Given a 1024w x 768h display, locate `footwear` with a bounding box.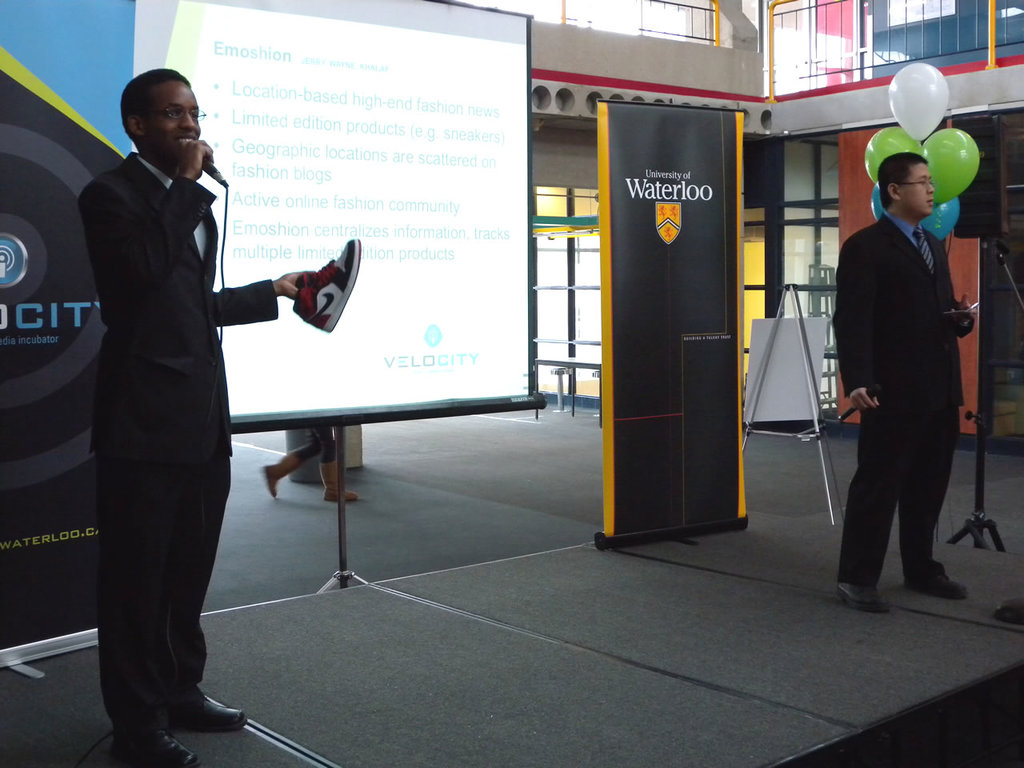
Located: select_region(110, 725, 200, 767).
